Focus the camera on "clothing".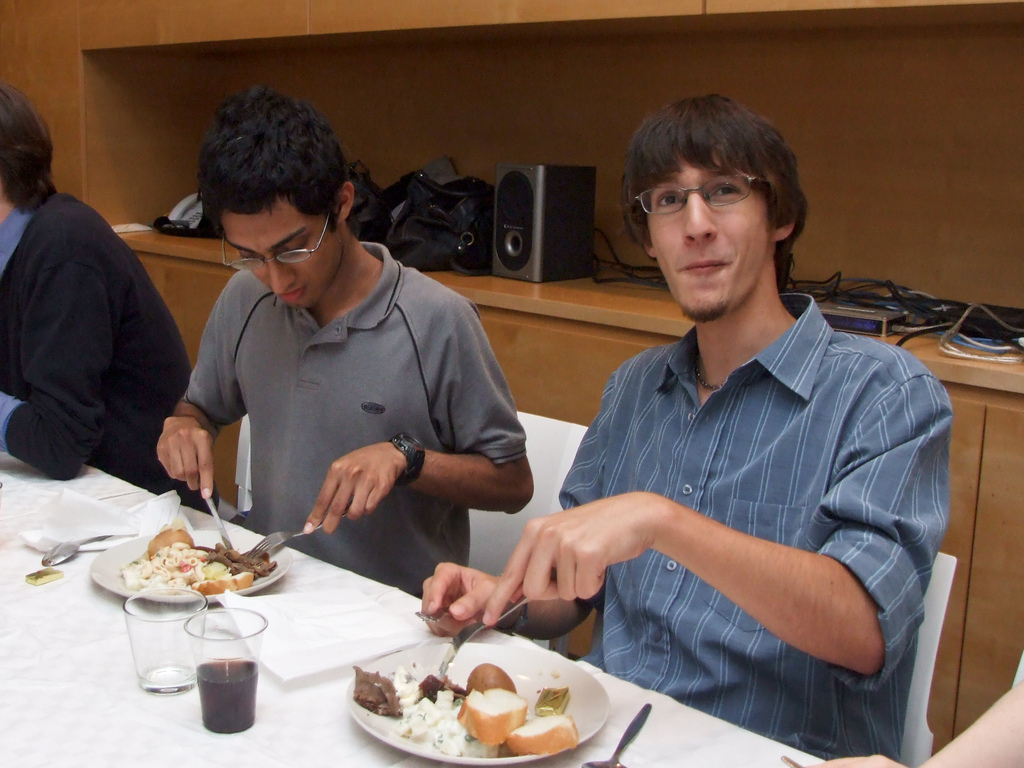
Focus region: region(557, 287, 952, 760).
